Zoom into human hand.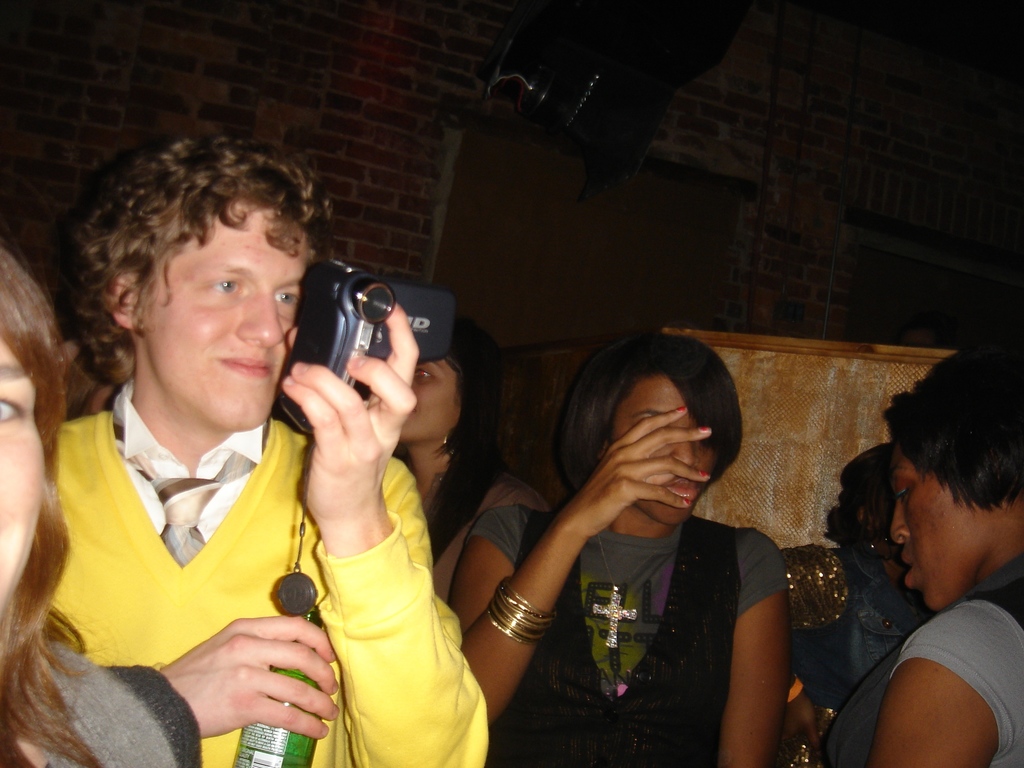
Zoom target: Rect(781, 685, 822, 761).
